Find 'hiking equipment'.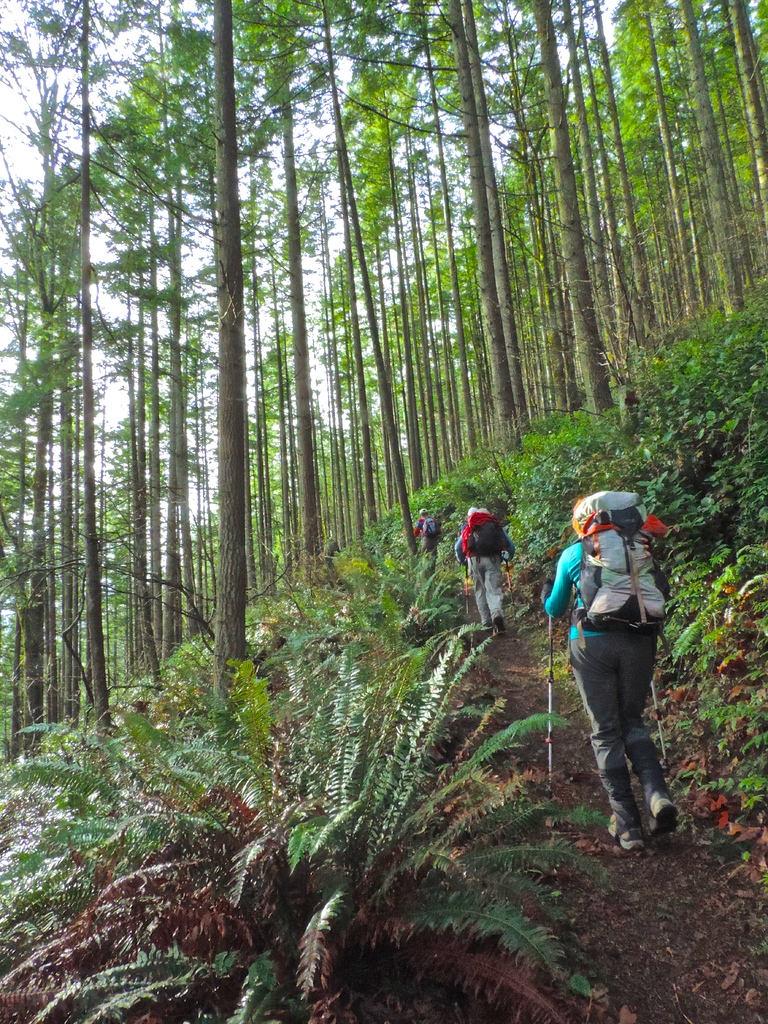
[left=503, top=552, right=514, bottom=629].
